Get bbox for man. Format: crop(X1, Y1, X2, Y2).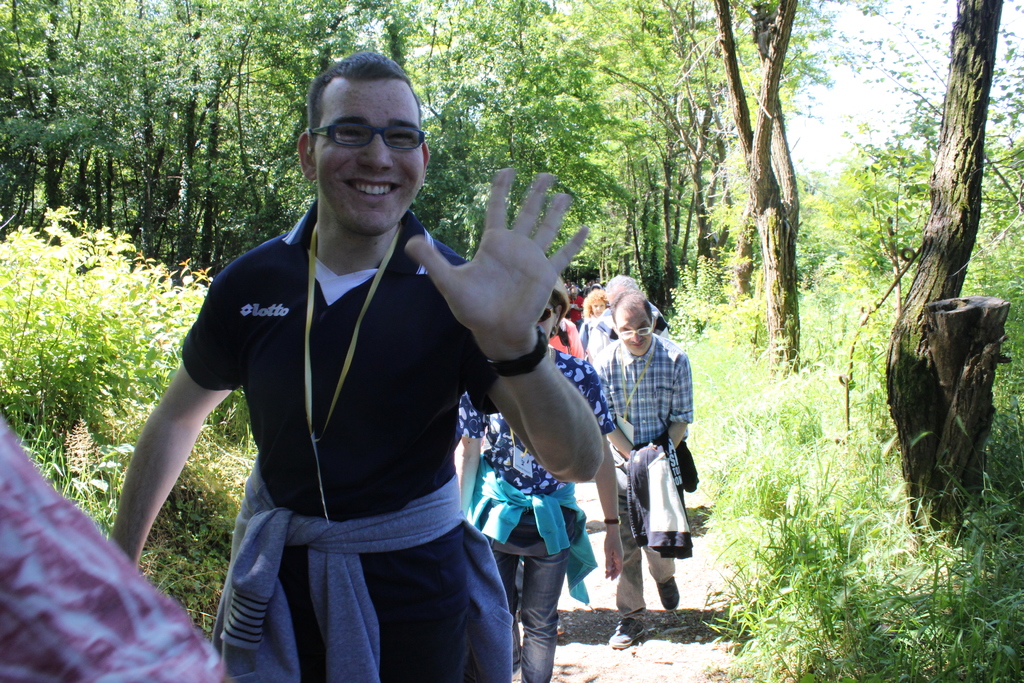
crop(120, 72, 614, 673).
